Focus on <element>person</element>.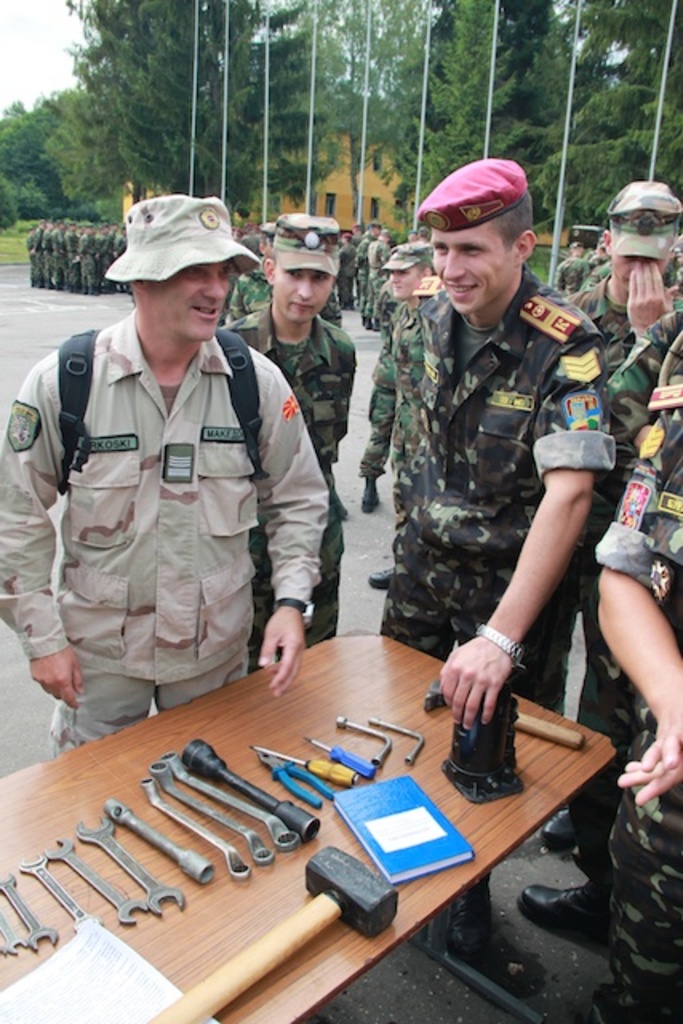
Focused at 221:213:355:672.
